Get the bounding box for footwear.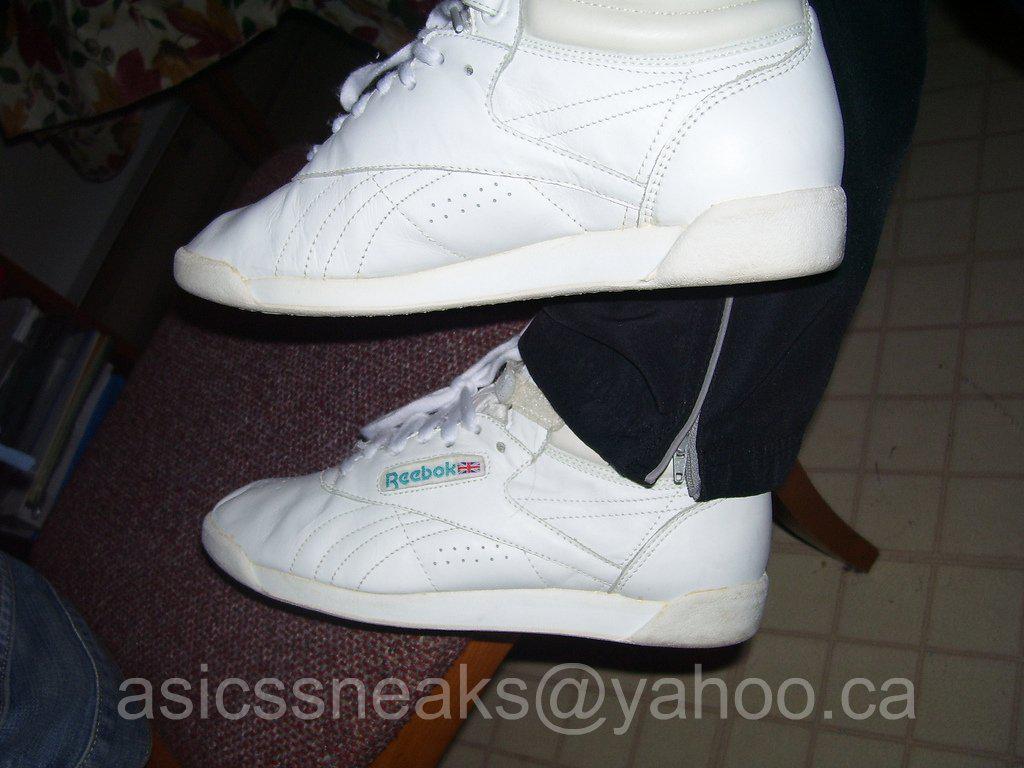
154:29:864:342.
